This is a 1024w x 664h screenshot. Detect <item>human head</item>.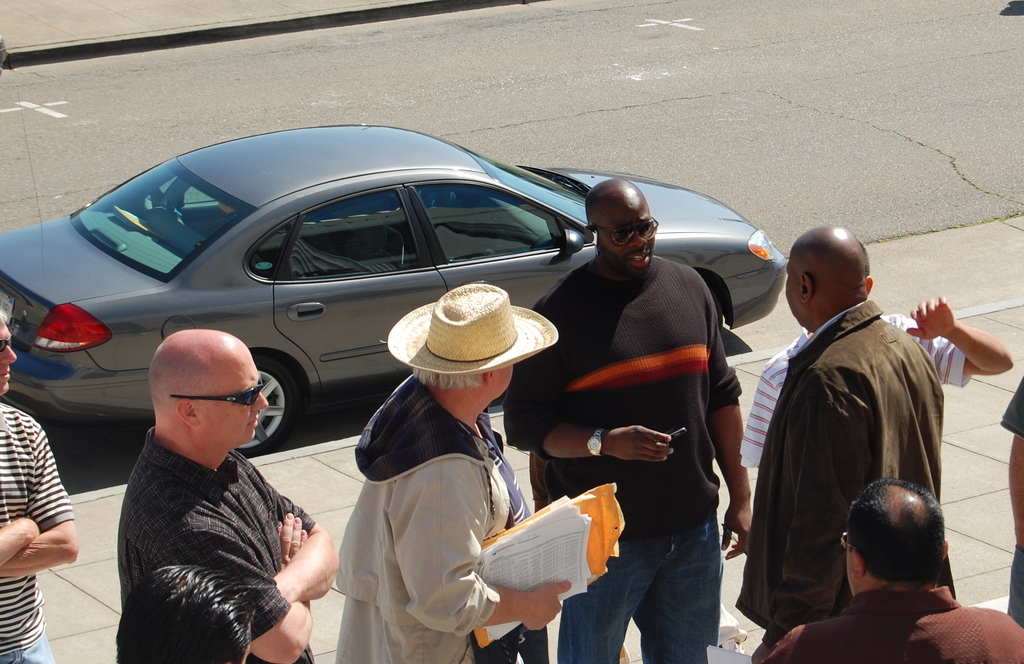
0, 316, 17, 396.
